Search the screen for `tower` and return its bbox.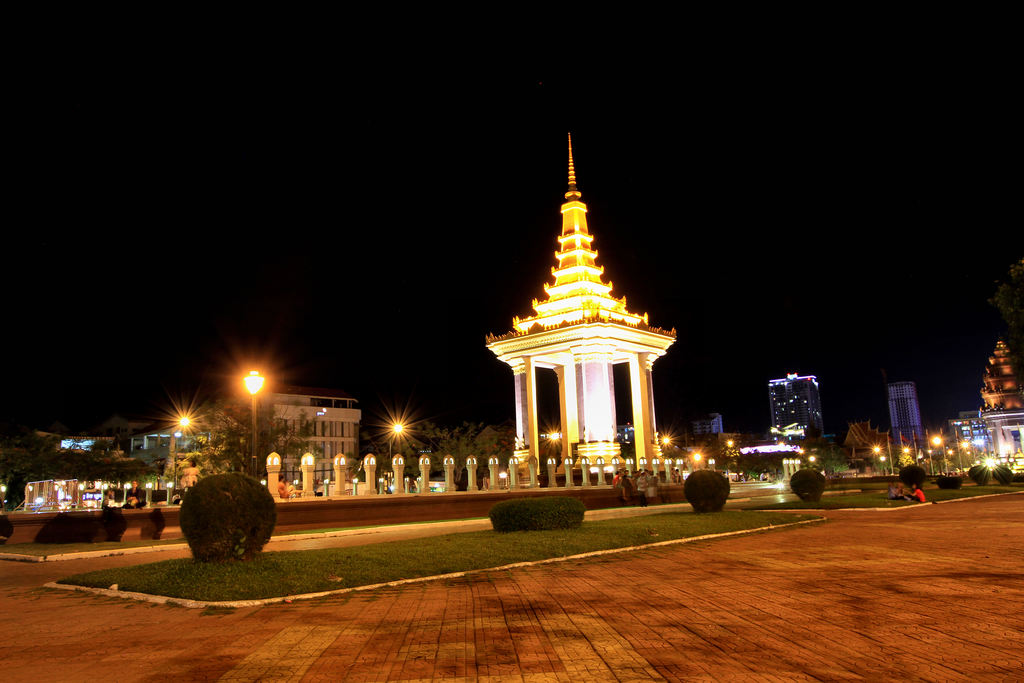
Found: left=772, top=380, right=819, bottom=438.
